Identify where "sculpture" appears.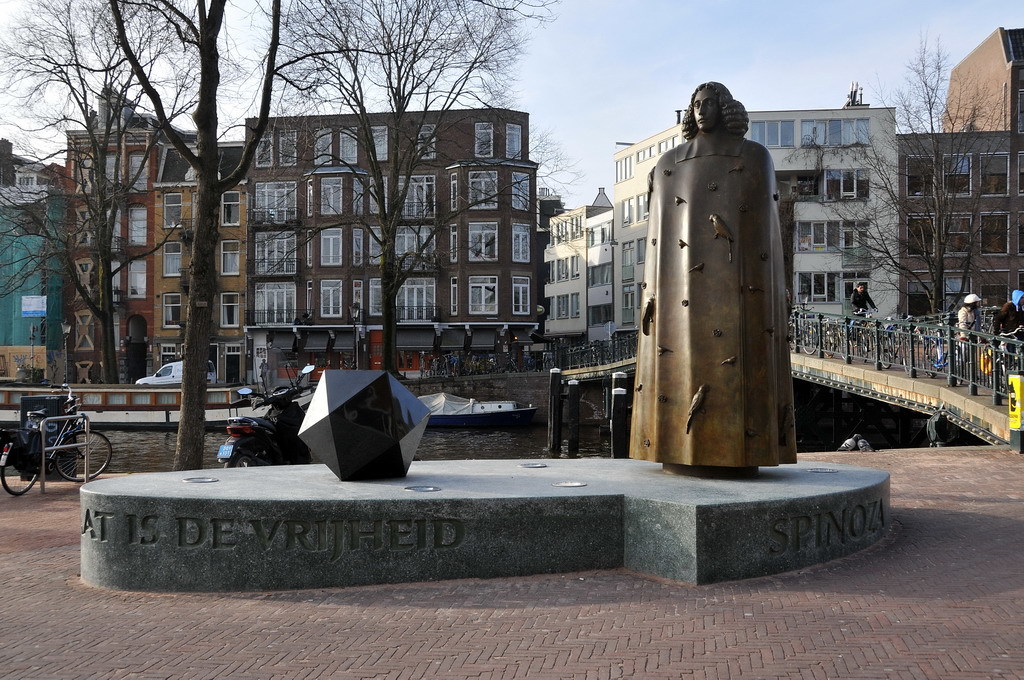
Appears at pyautogui.locateOnScreen(626, 63, 808, 491).
